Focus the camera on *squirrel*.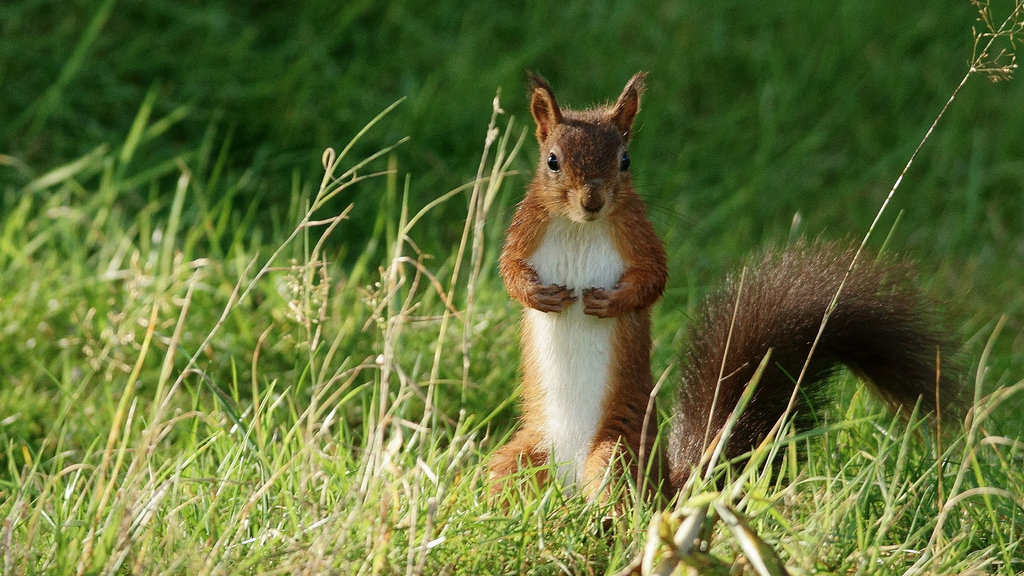
Focus region: left=483, top=58, right=981, bottom=527.
